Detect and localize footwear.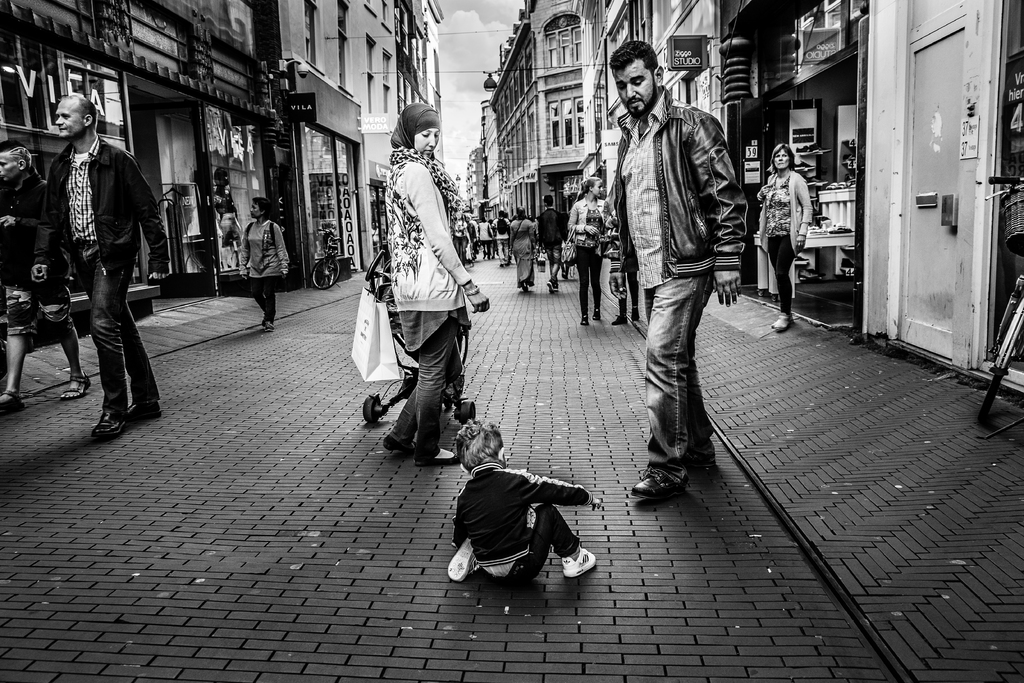
Localized at box=[445, 536, 481, 584].
